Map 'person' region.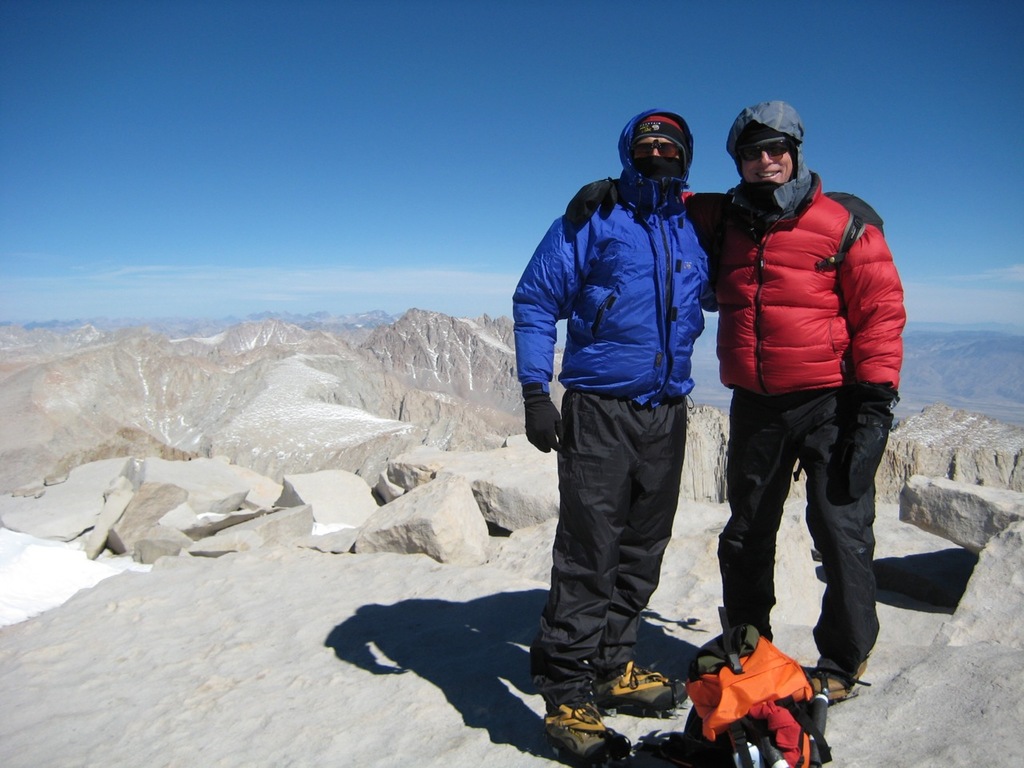
Mapped to 559,102,909,704.
